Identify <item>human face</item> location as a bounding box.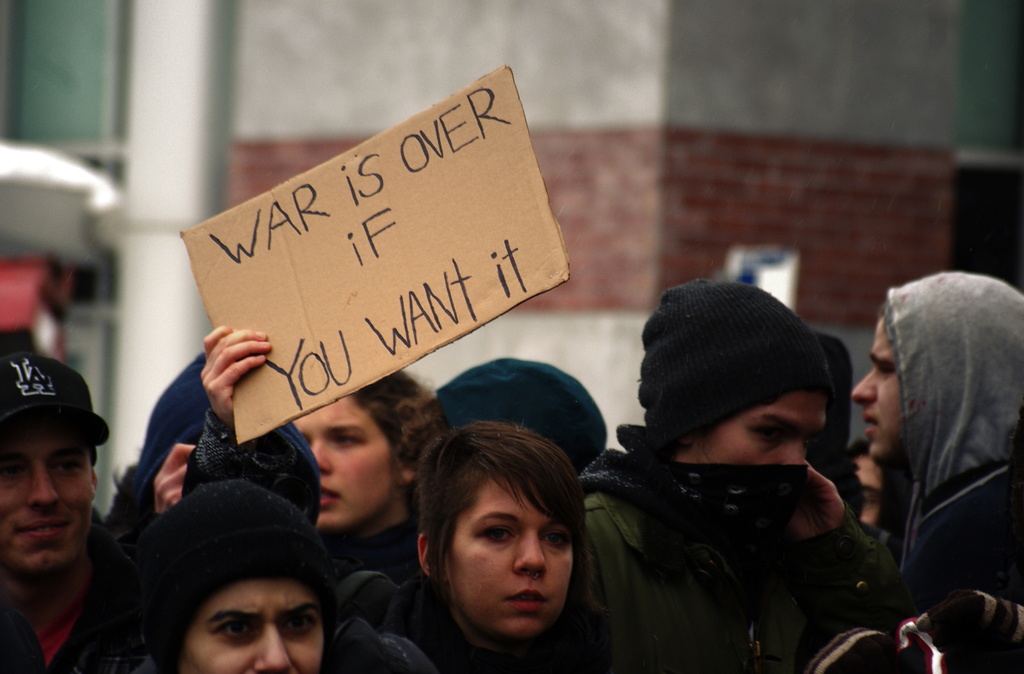
292:396:399:531.
